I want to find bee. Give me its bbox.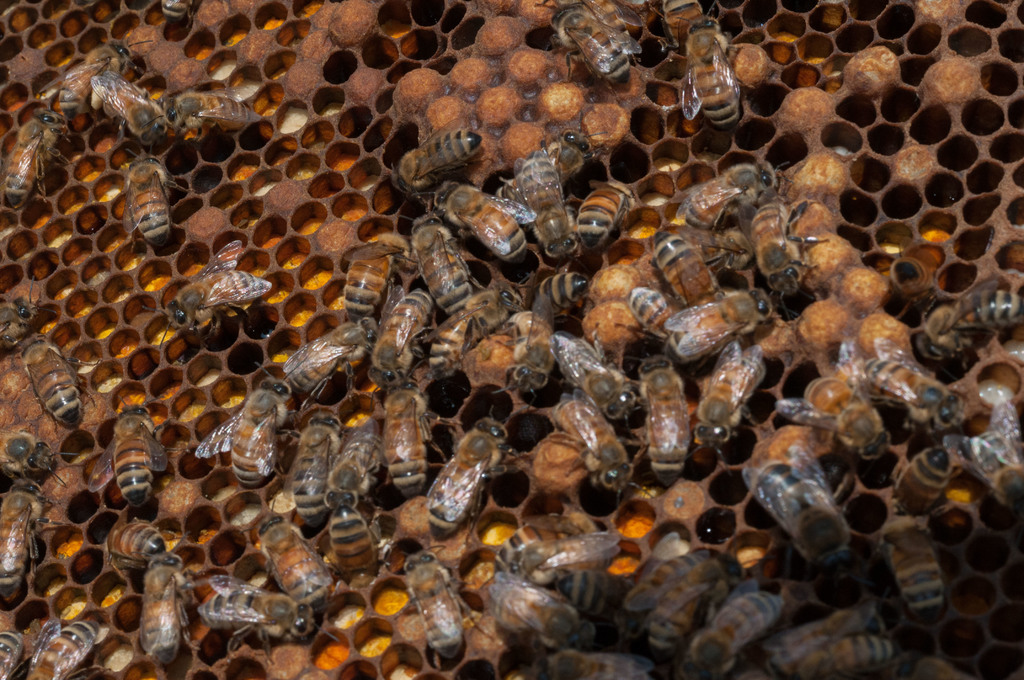
[left=587, top=174, right=639, bottom=250].
